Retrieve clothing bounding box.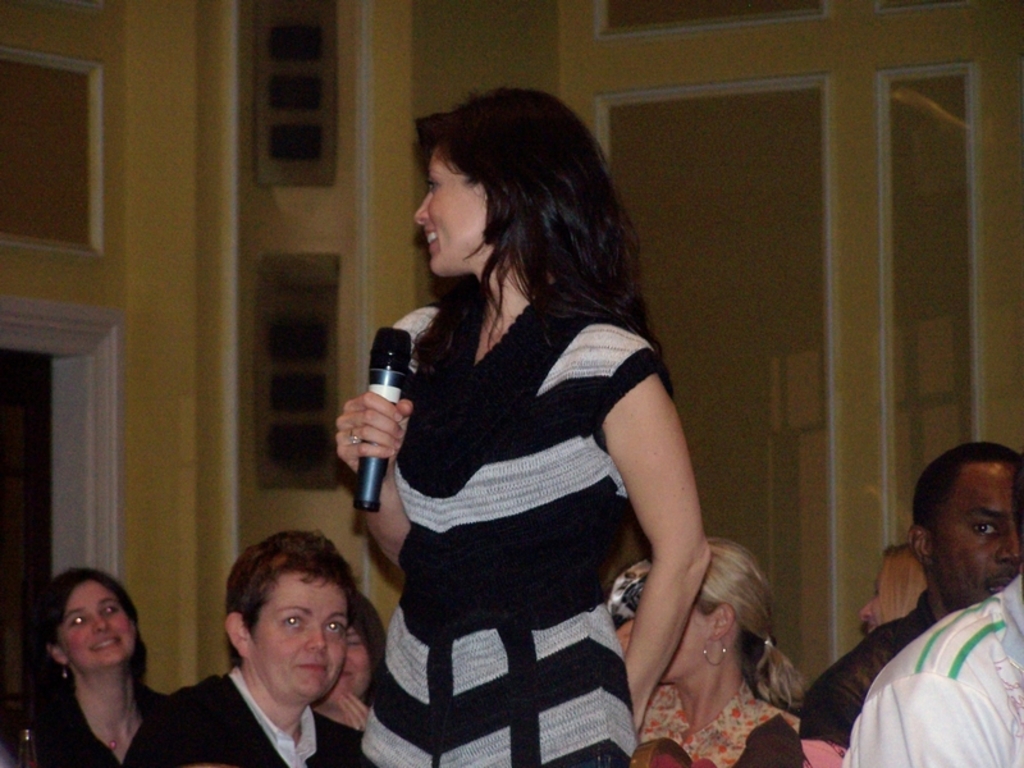
Bounding box: [340,197,685,741].
